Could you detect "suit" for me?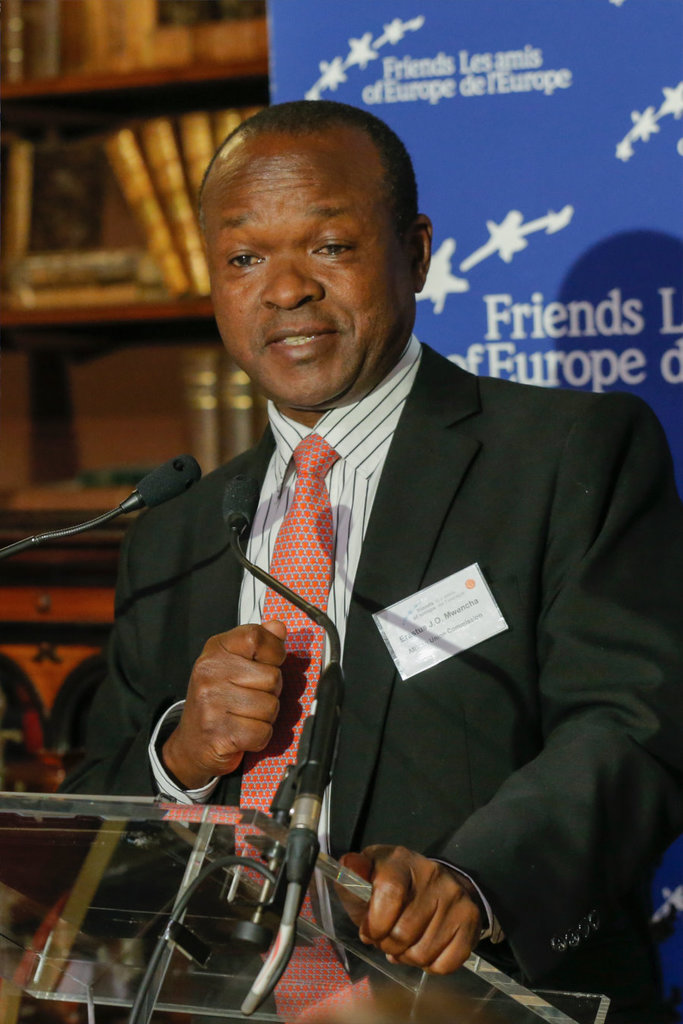
Detection result: bbox=(64, 333, 682, 997).
